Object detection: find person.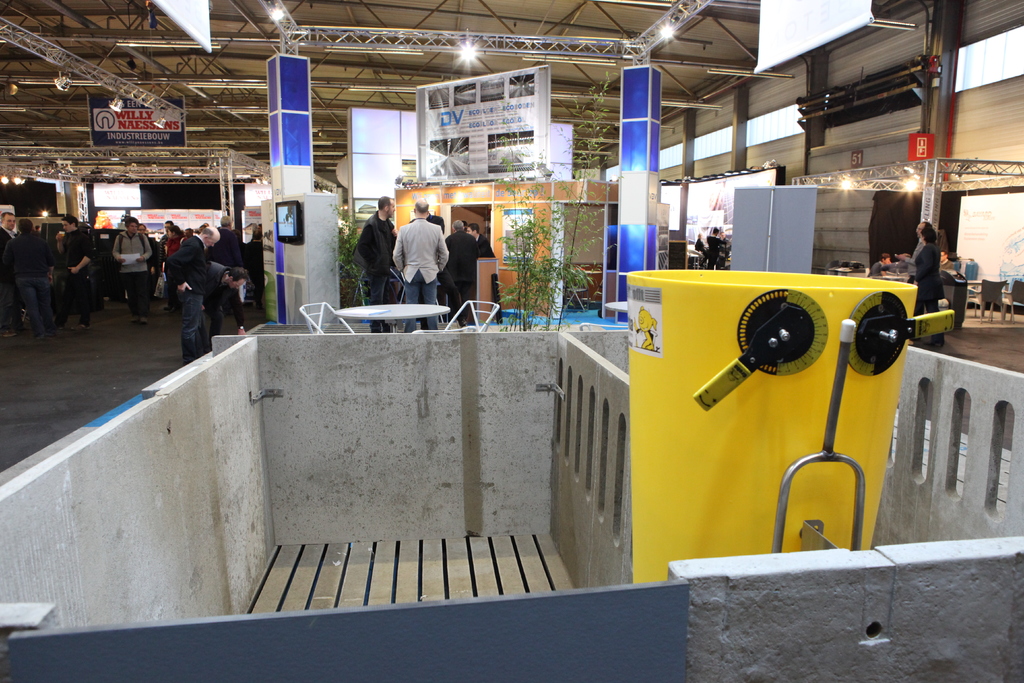
61, 210, 95, 307.
